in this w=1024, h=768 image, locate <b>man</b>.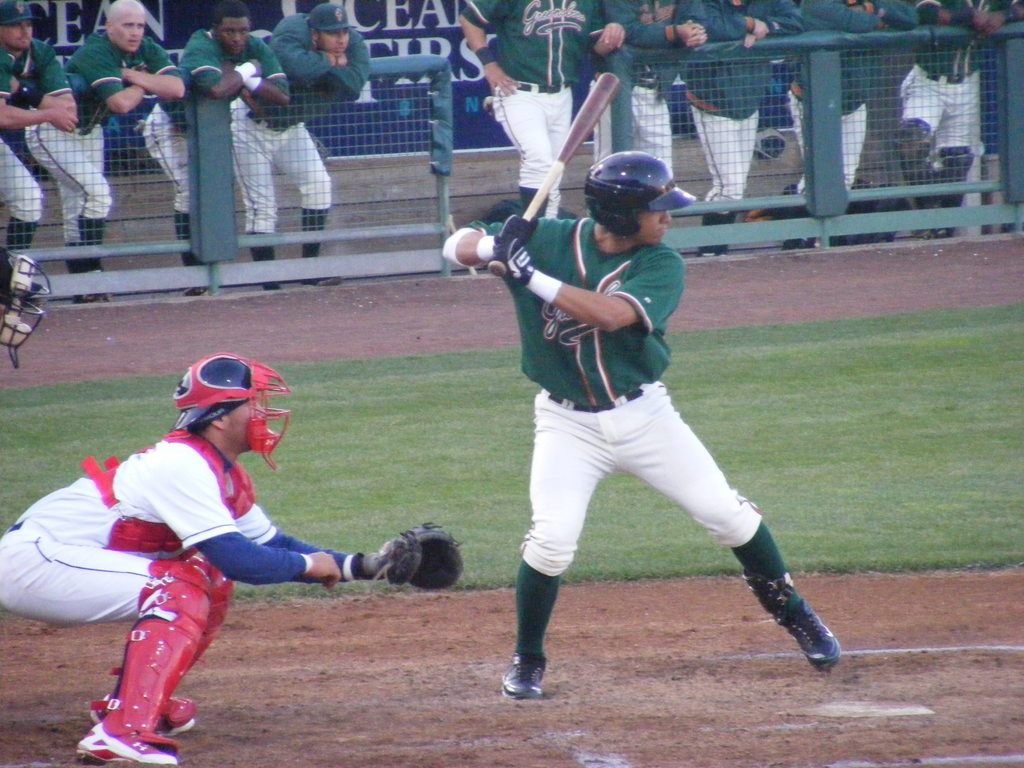
Bounding box: locate(467, 149, 804, 684).
